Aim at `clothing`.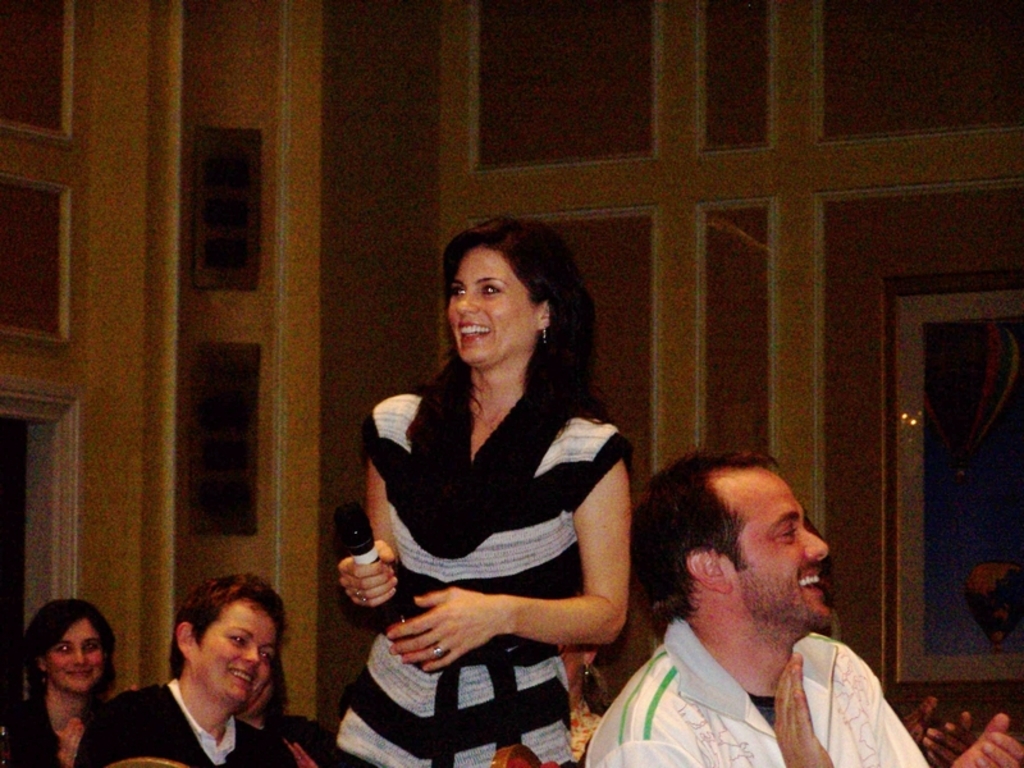
Aimed at [264, 714, 332, 767].
